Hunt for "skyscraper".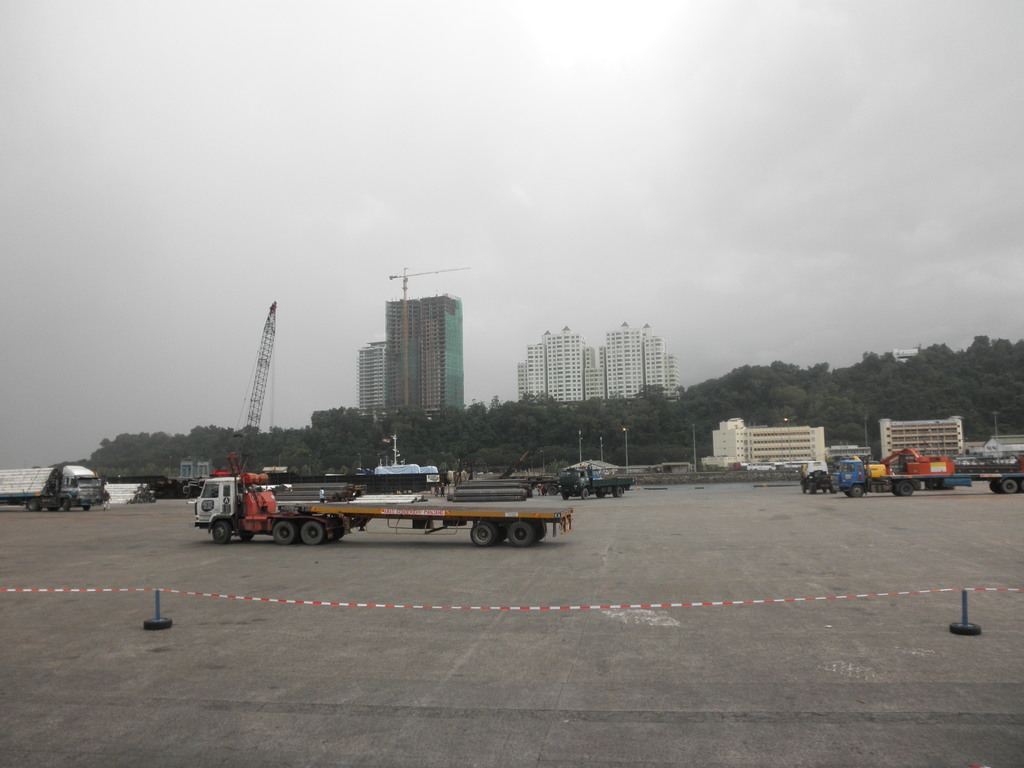
Hunted down at {"left": 595, "top": 316, "right": 678, "bottom": 393}.
